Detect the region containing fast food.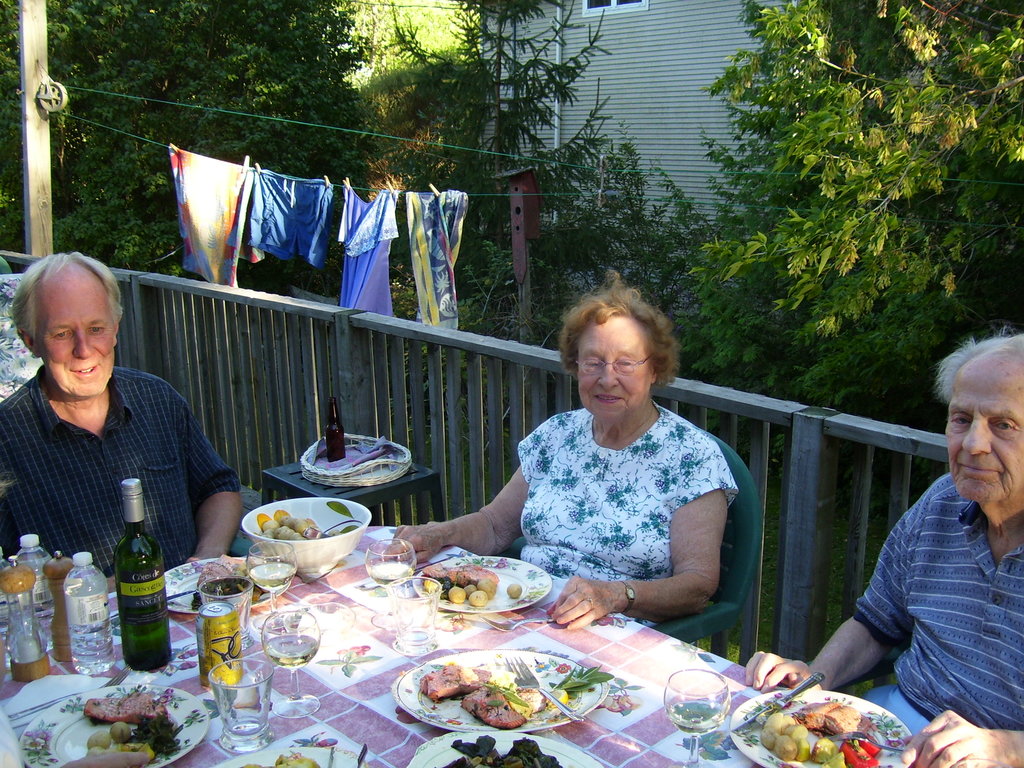
398/667/572/736.
